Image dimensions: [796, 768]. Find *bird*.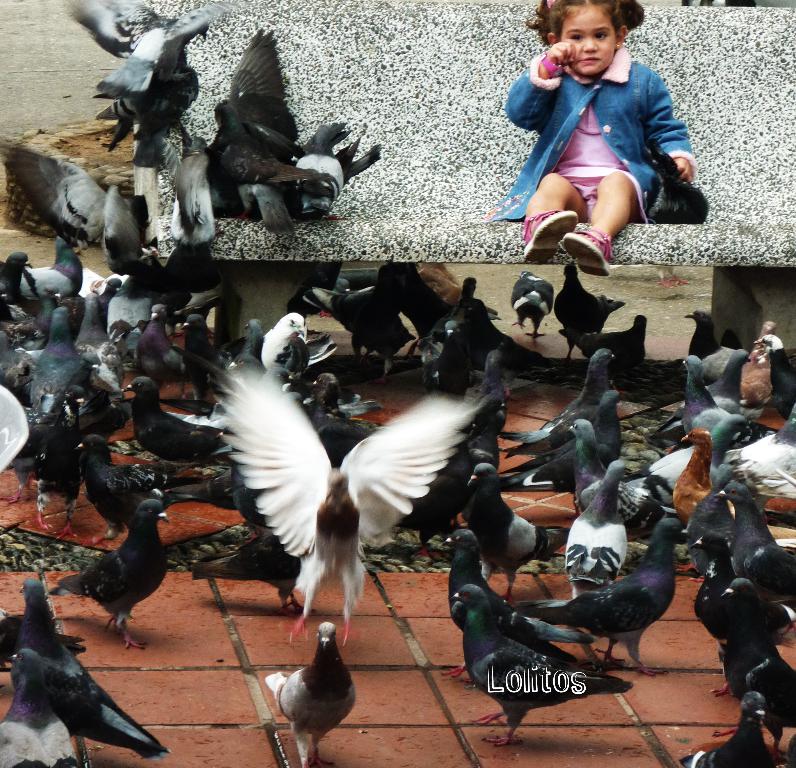
{"left": 211, "top": 115, "right": 399, "bottom": 245}.
